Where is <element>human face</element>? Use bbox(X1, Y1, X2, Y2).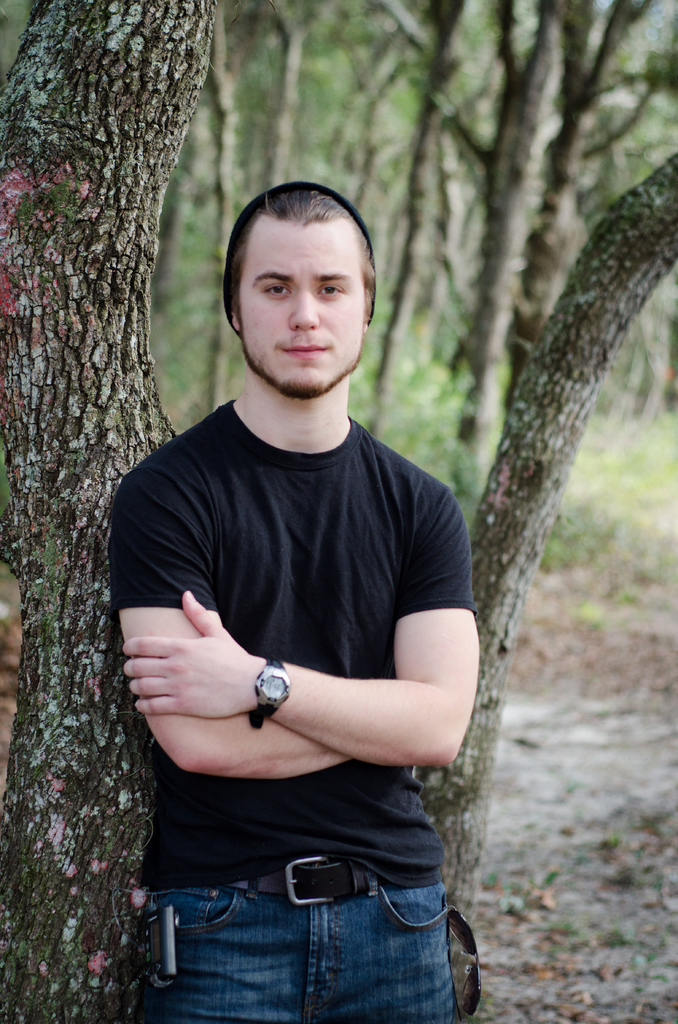
bbox(233, 209, 368, 405).
